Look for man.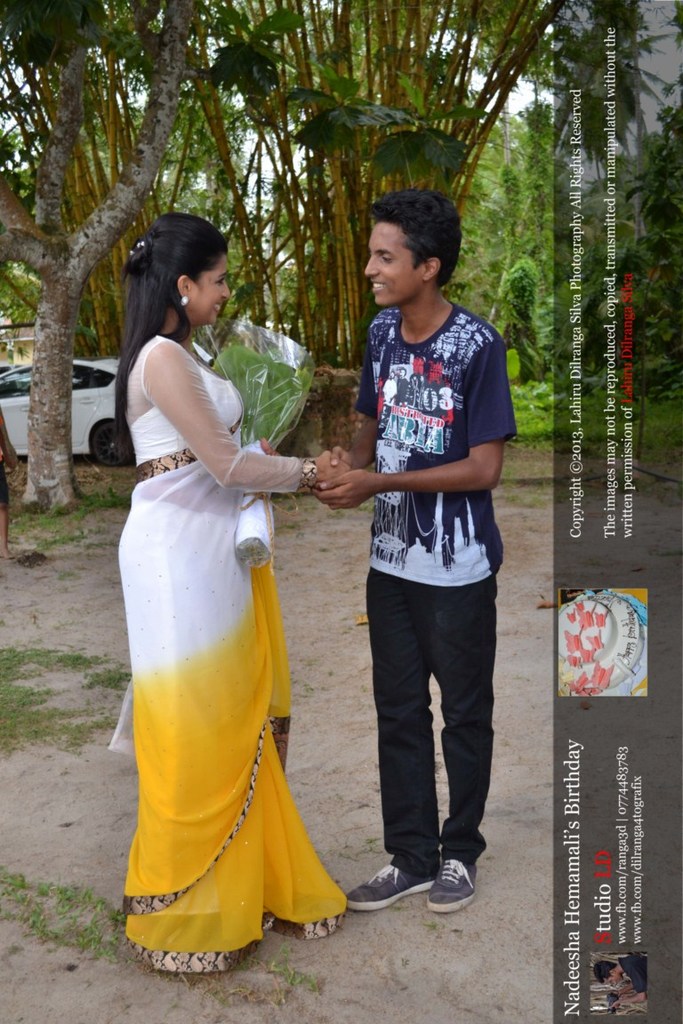
Found: 298 193 522 909.
